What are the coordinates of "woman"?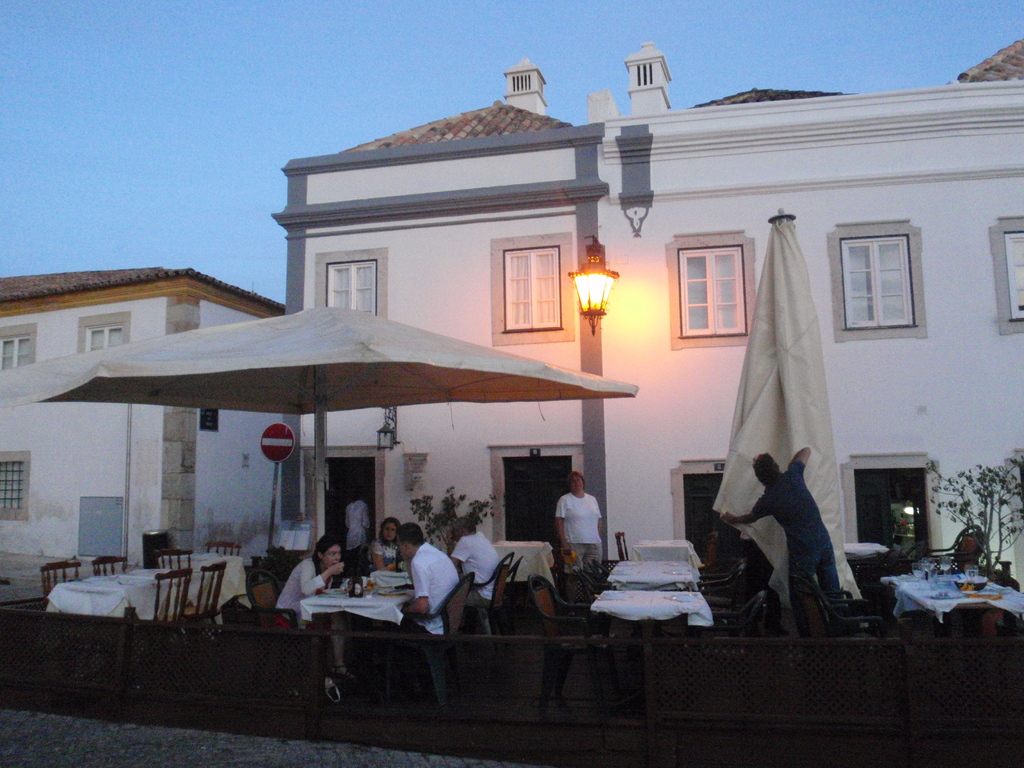
region(272, 536, 346, 626).
